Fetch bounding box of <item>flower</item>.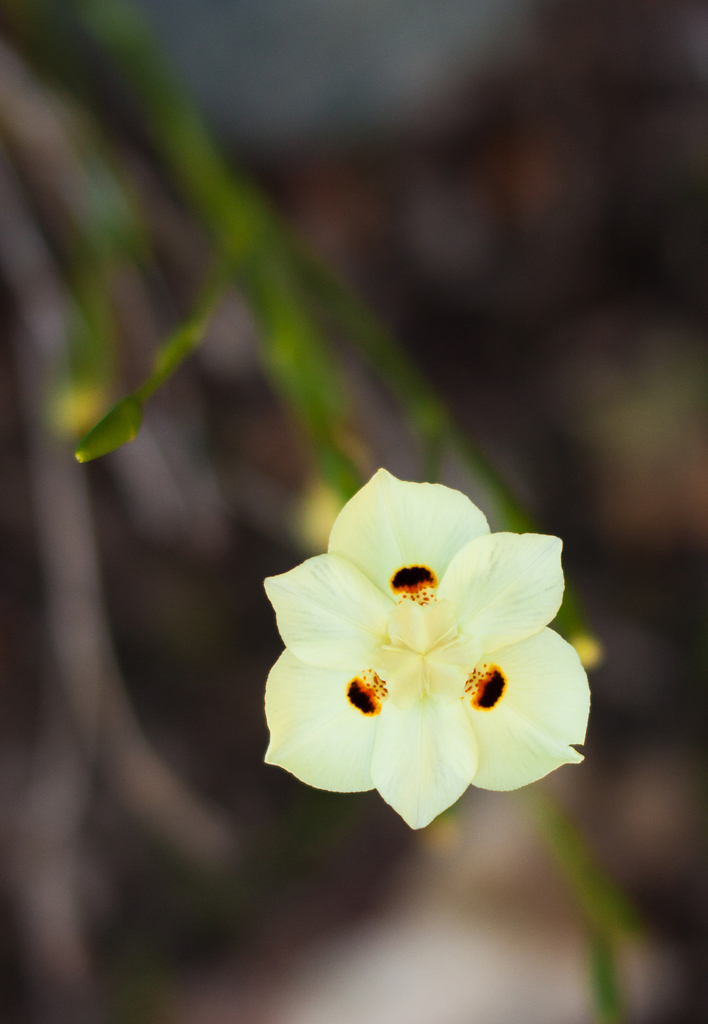
Bbox: (263,486,573,842).
